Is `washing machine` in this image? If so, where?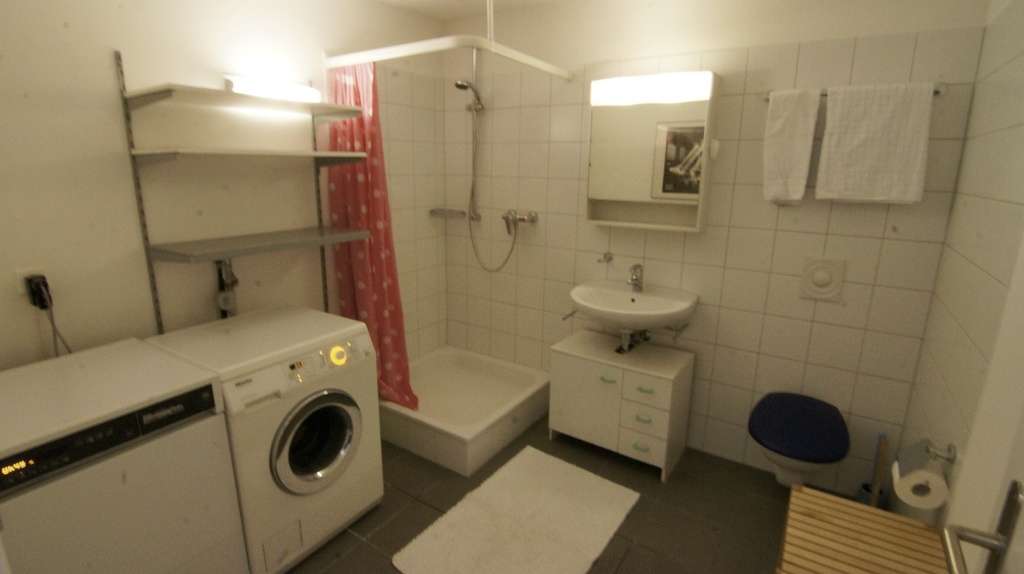
Yes, at bbox=(139, 298, 385, 573).
